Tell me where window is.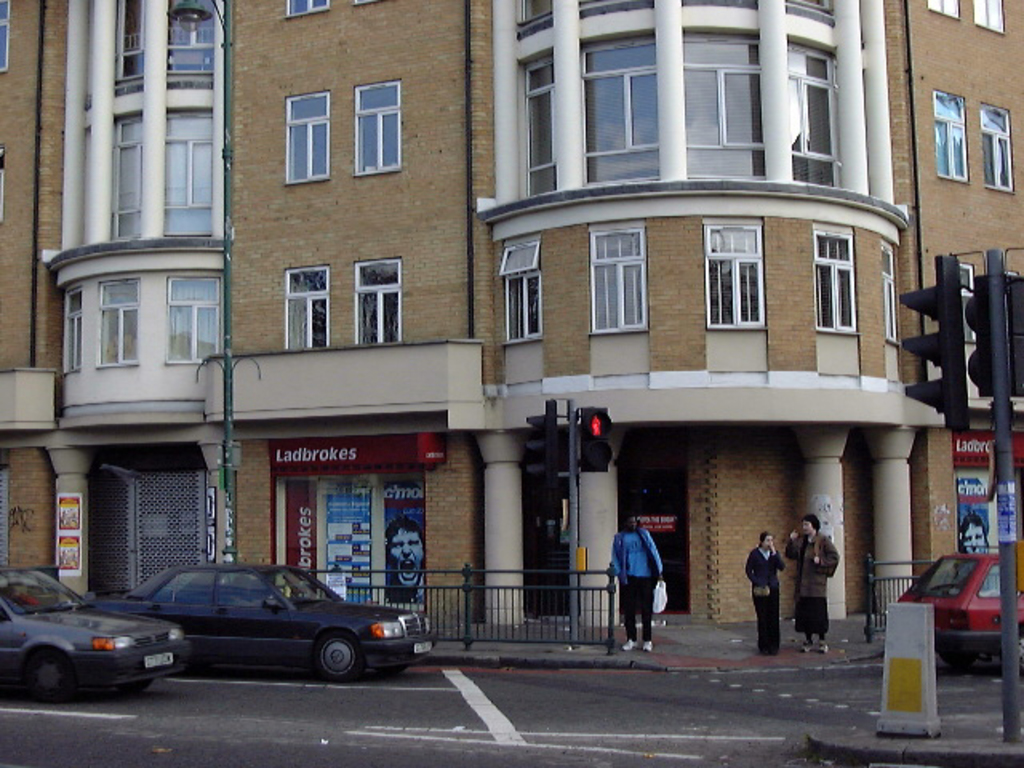
window is at bbox=[574, 32, 656, 187].
